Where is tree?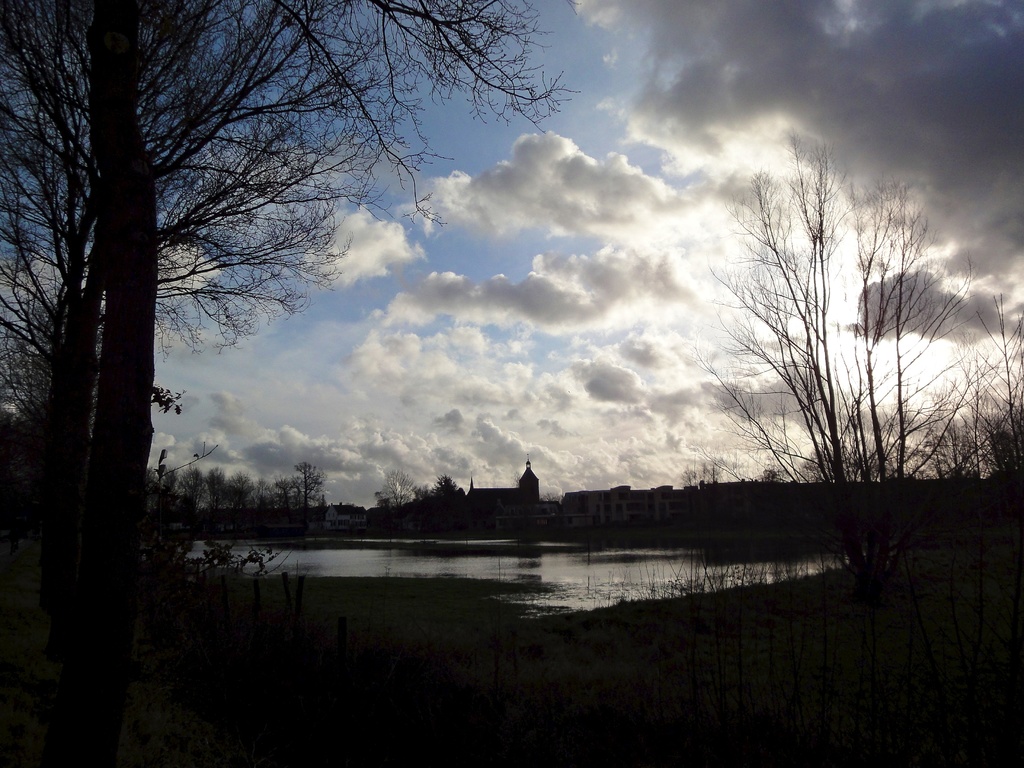
705:124:992:590.
